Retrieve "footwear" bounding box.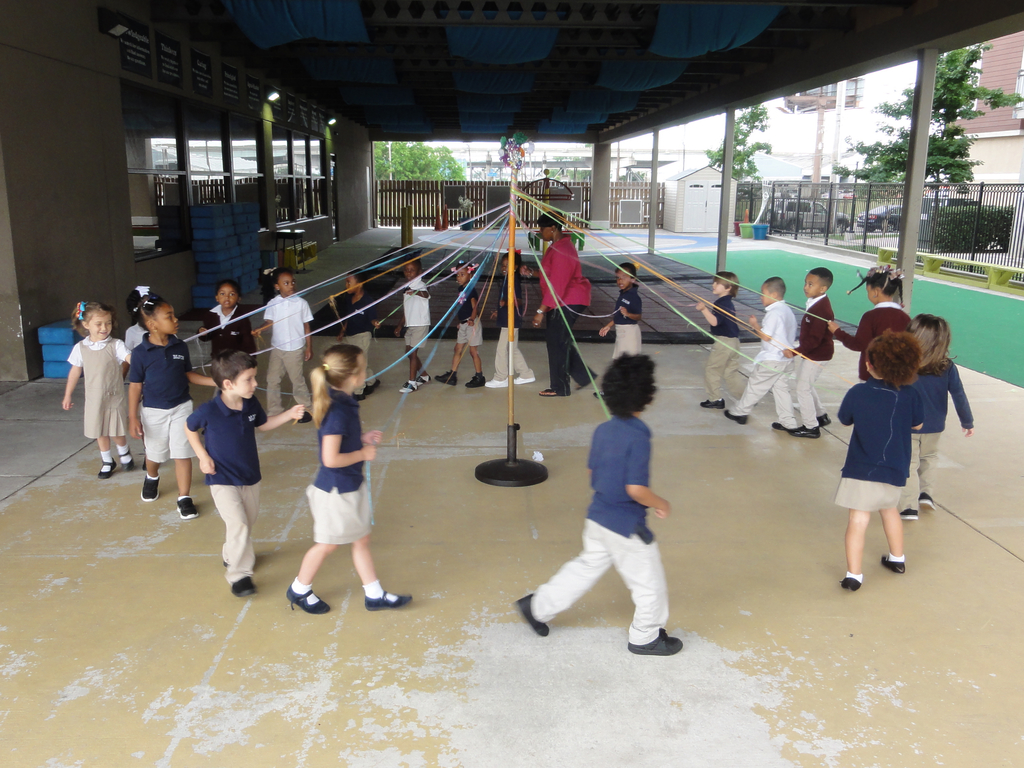
Bounding box: BBox(772, 422, 795, 434).
